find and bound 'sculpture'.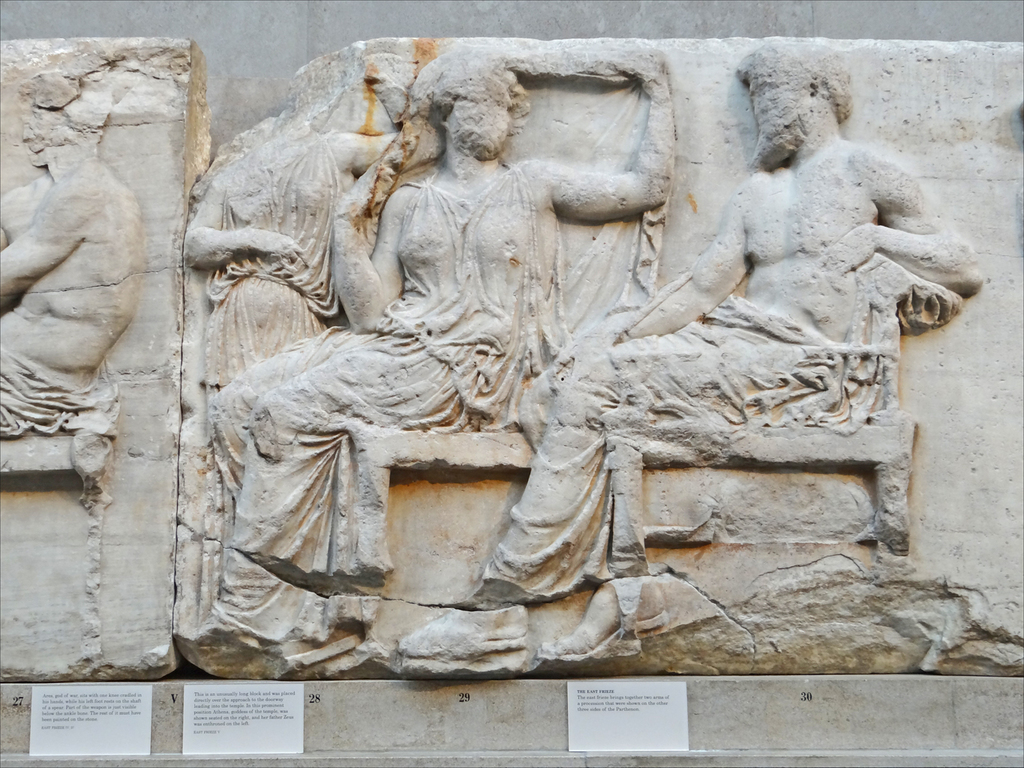
Bound: (left=0, top=128, right=137, bottom=505).
